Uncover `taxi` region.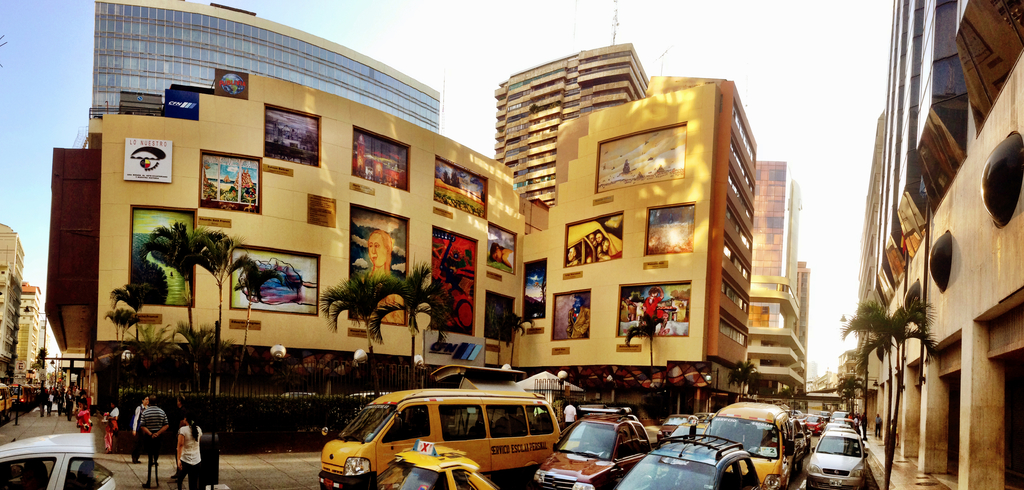
Uncovered: x1=350, y1=439, x2=508, y2=489.
